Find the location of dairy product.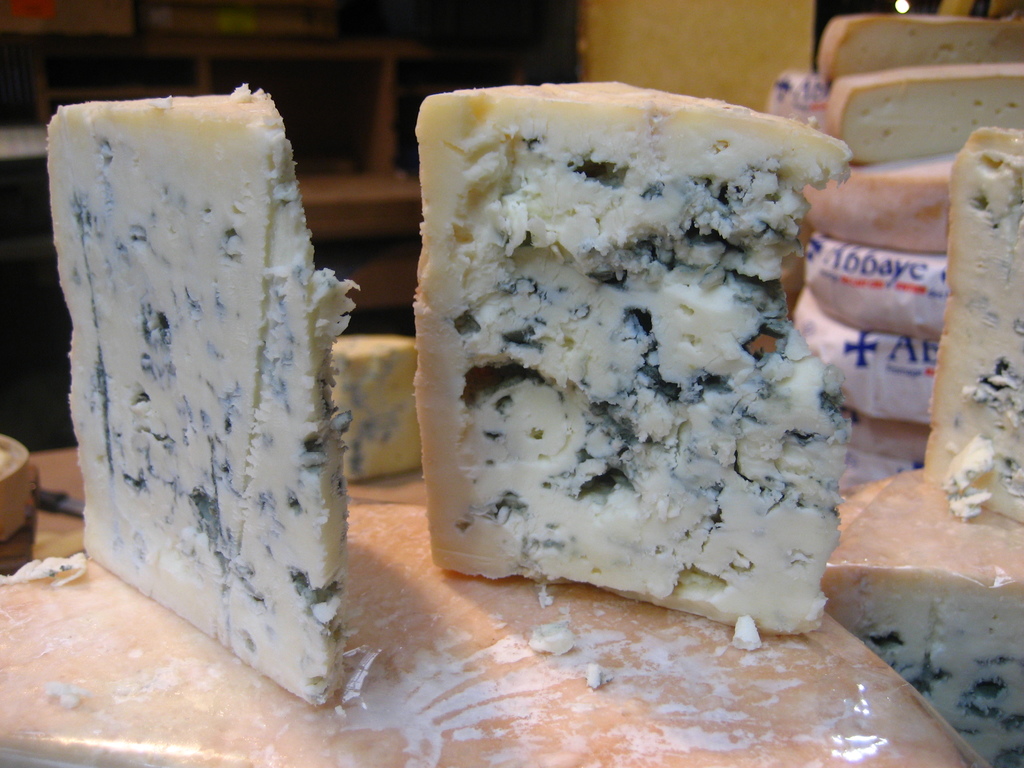
Location: l=927, t=130, r=1023, b=516.
